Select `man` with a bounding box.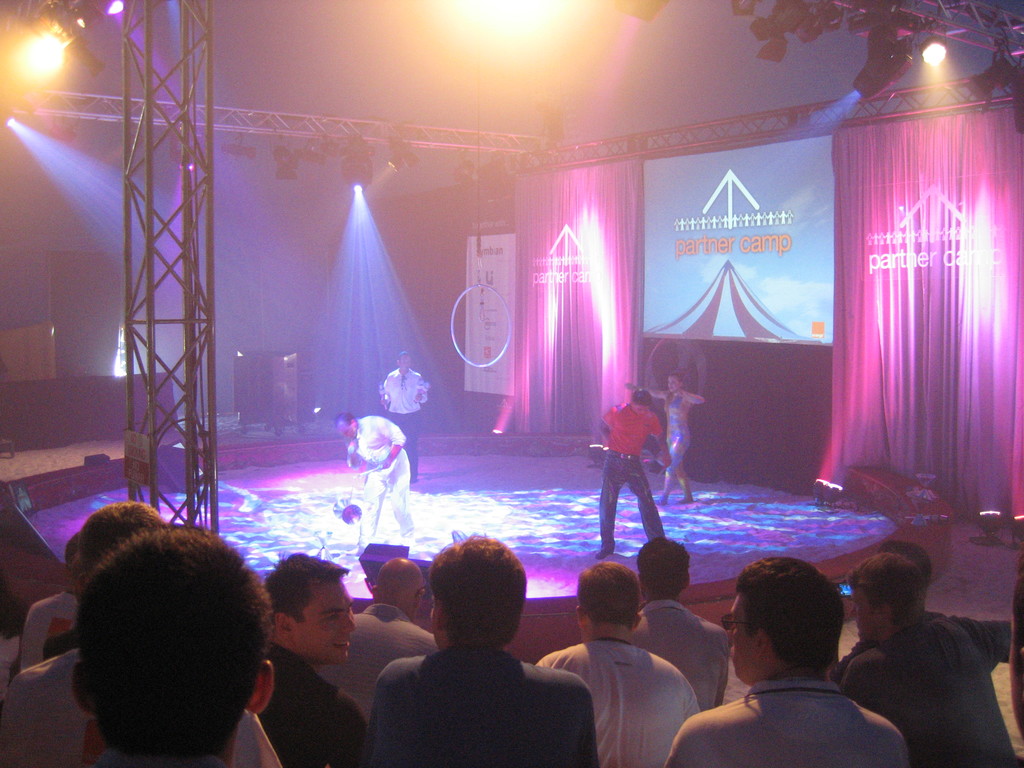
[left=367, top=531, right=596, bottom=767].
